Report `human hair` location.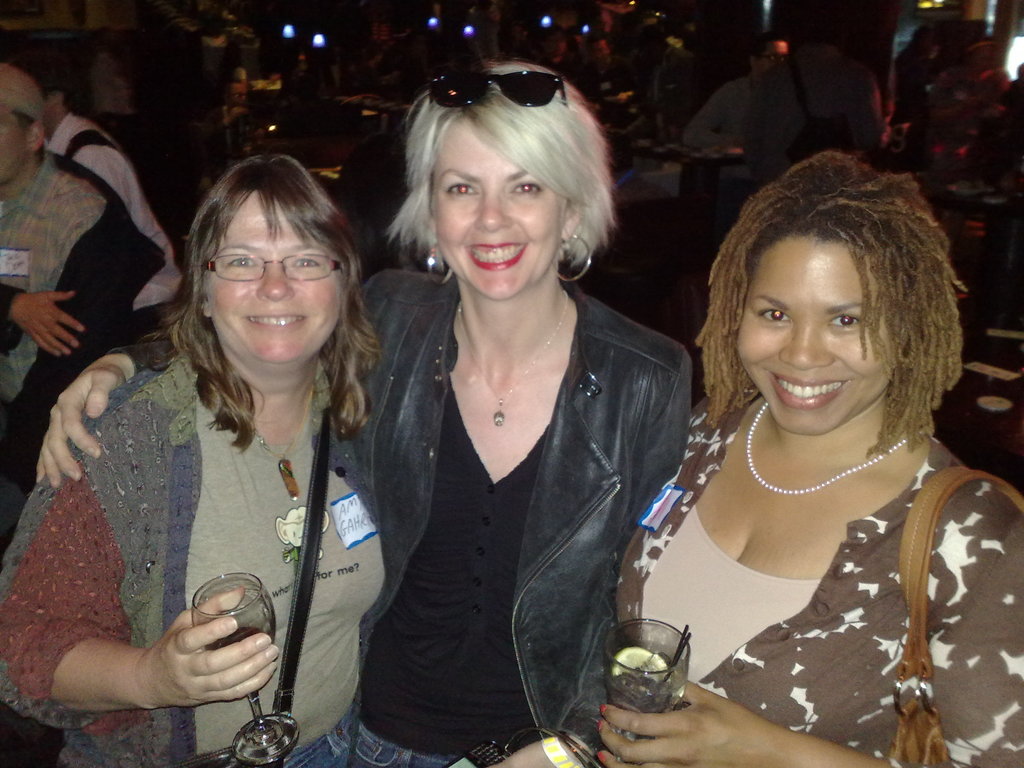
Report: BBox(141, 149, 383, 459).
